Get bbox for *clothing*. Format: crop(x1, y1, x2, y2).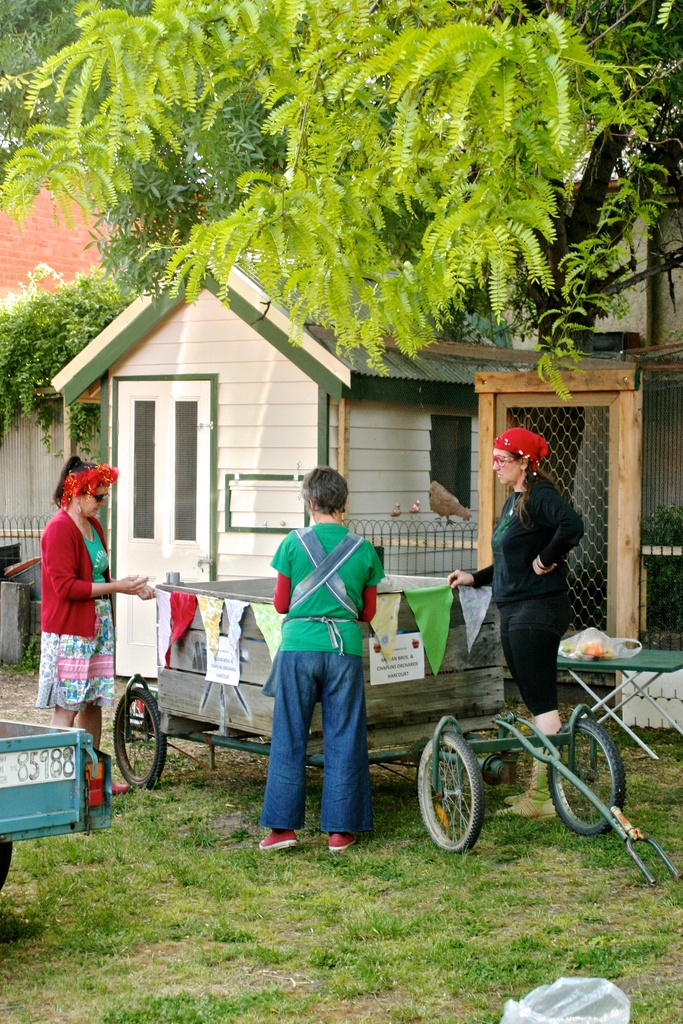
crop(468, 458, 586, 723).
